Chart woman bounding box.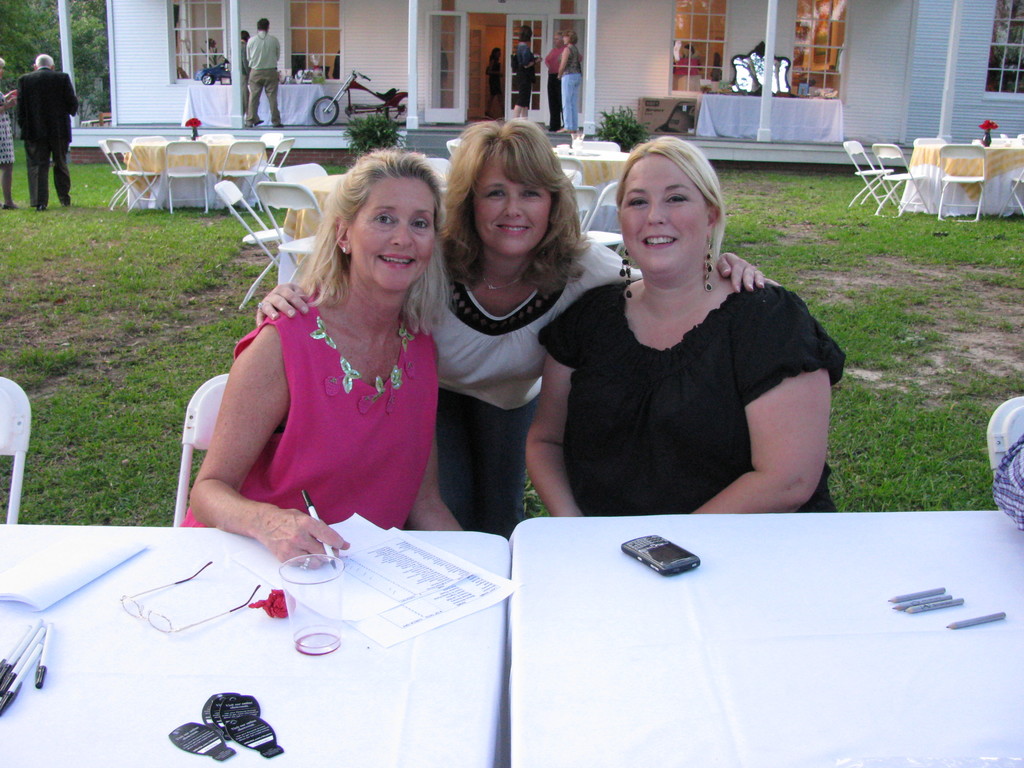
Charted: {"x1": 527, "y1": 132, "x2": 844, "y2": 521}.
